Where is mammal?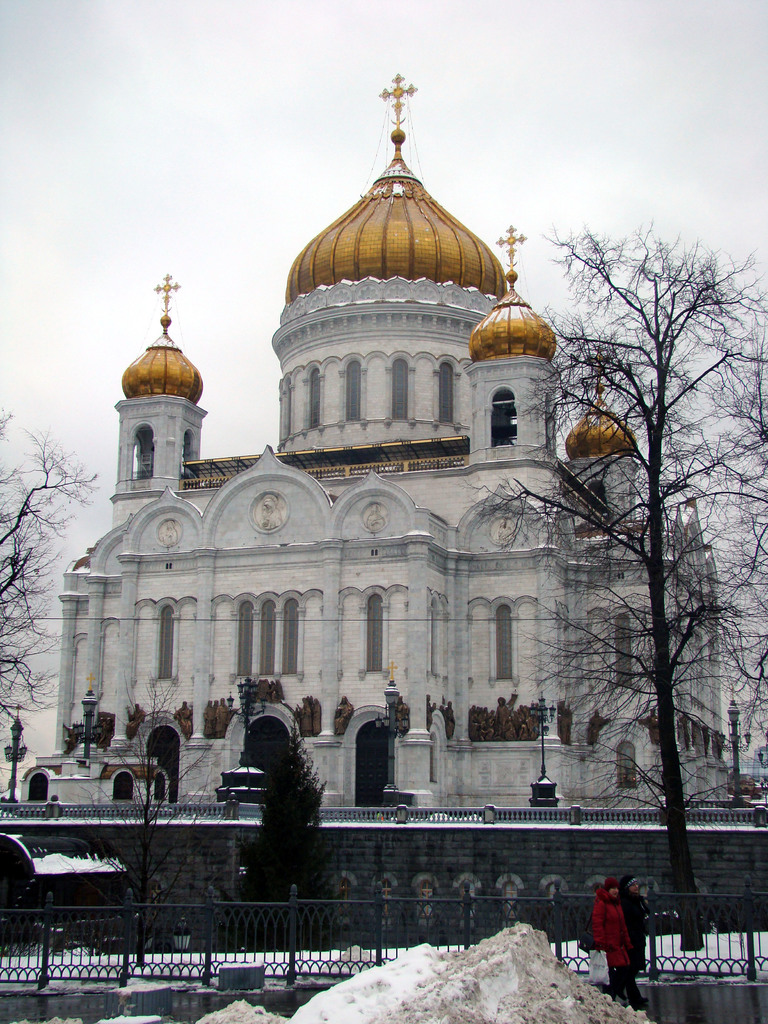
box=[310, 698, 323, 732].
